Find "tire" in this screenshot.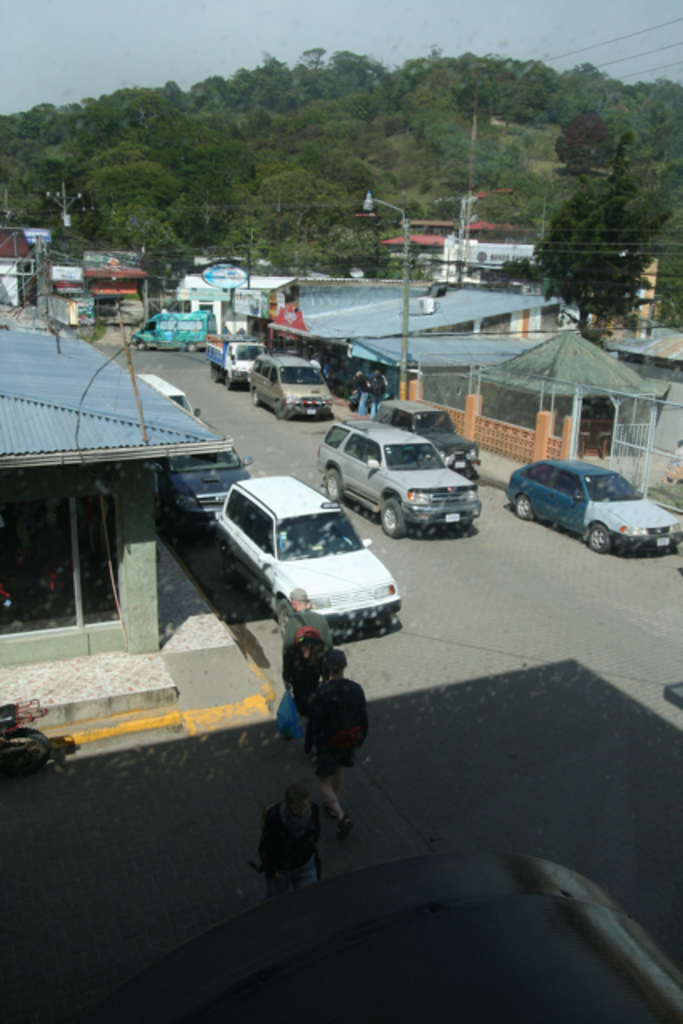
The bounding box for "tire" is x1=381 y1=504 x2=403 y2=538.
